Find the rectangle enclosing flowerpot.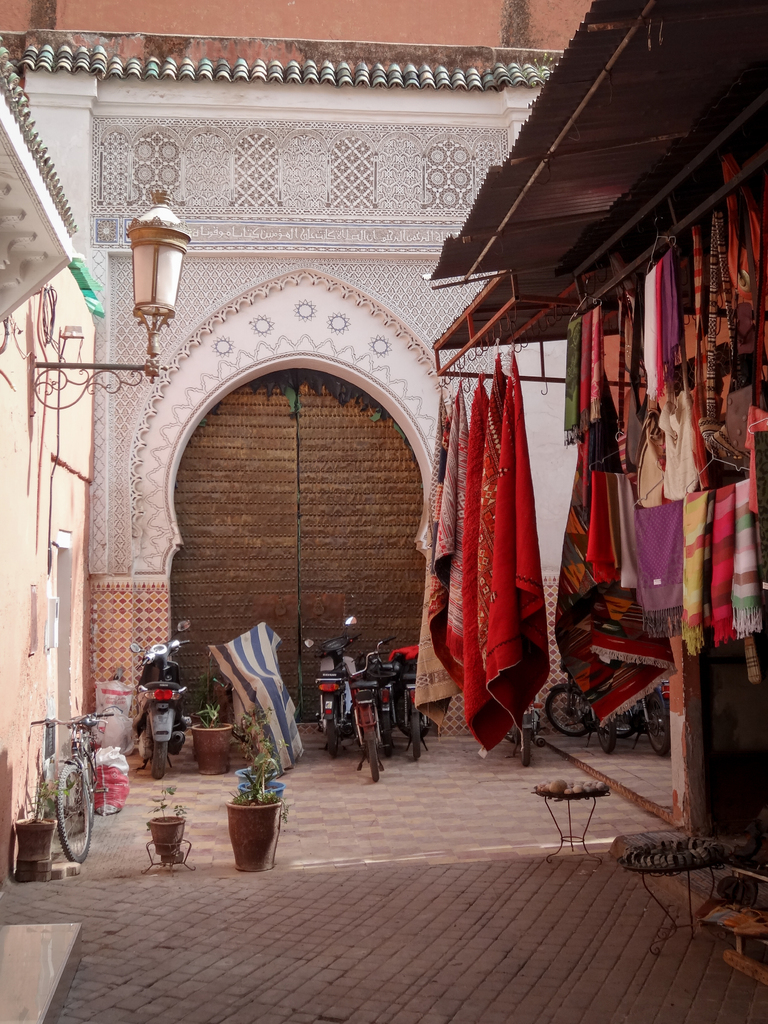
detection(12, 819, 65, 861).
